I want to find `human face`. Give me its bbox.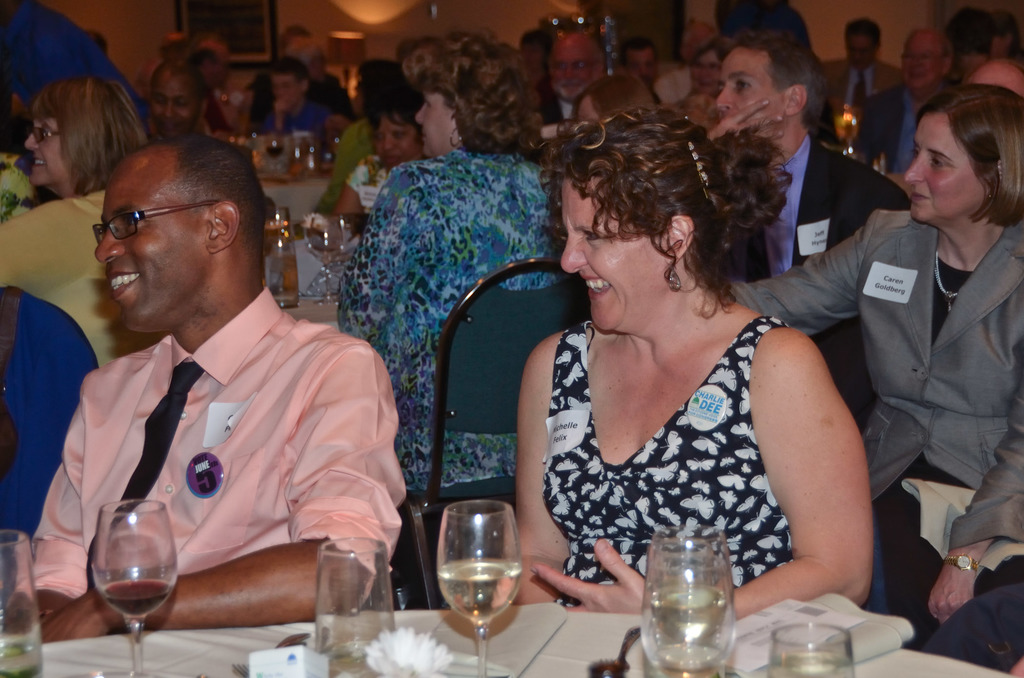
(372,113,414,168).
